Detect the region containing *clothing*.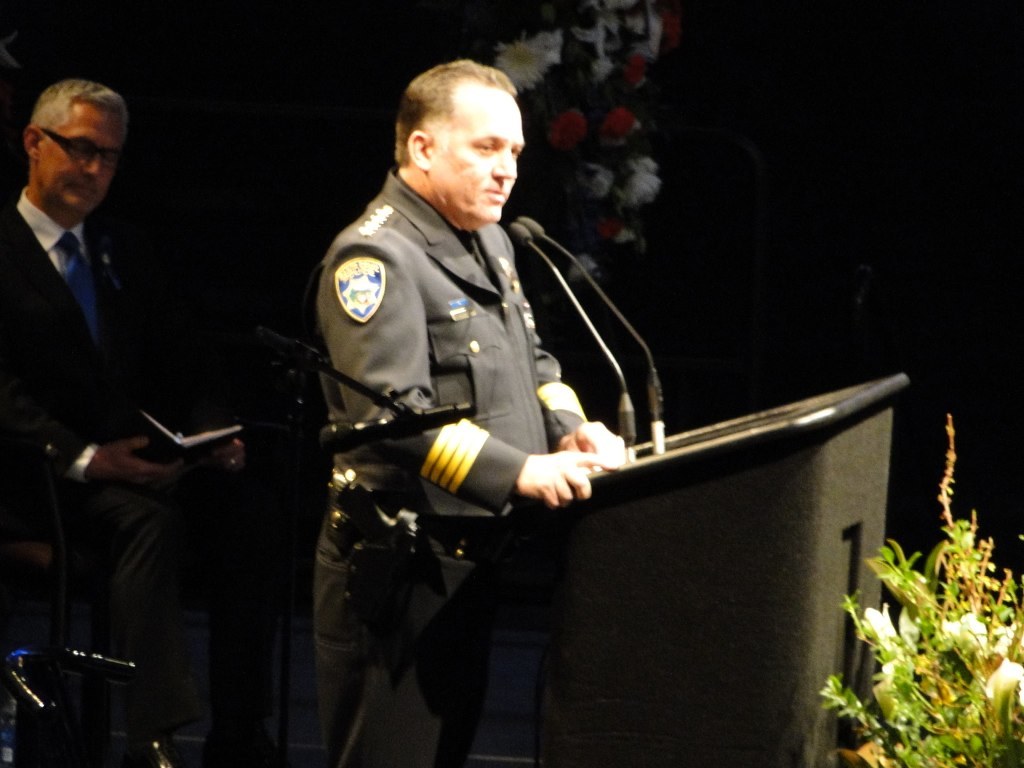
[left=313, top=171, right=588, bottom=767].
